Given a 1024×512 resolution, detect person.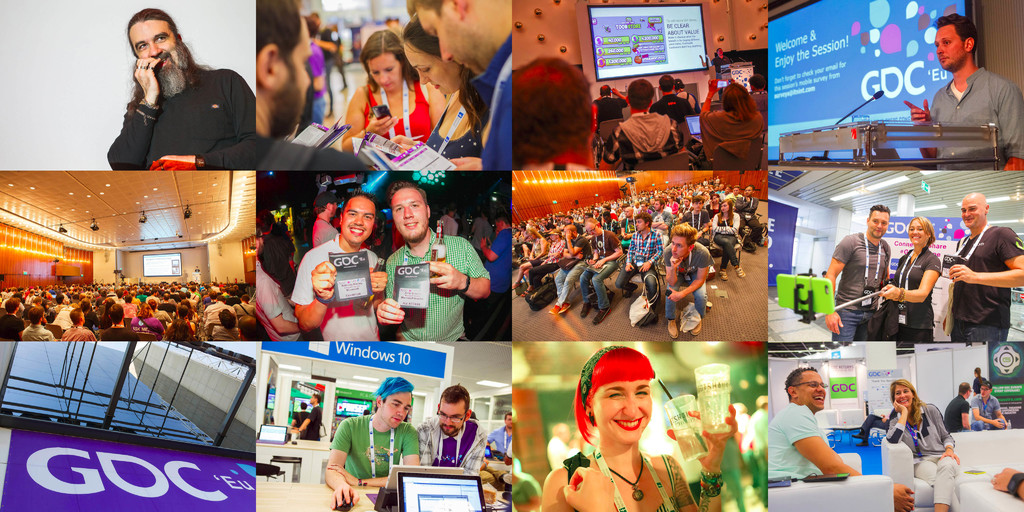
detection(877, 216, 942, 342).
